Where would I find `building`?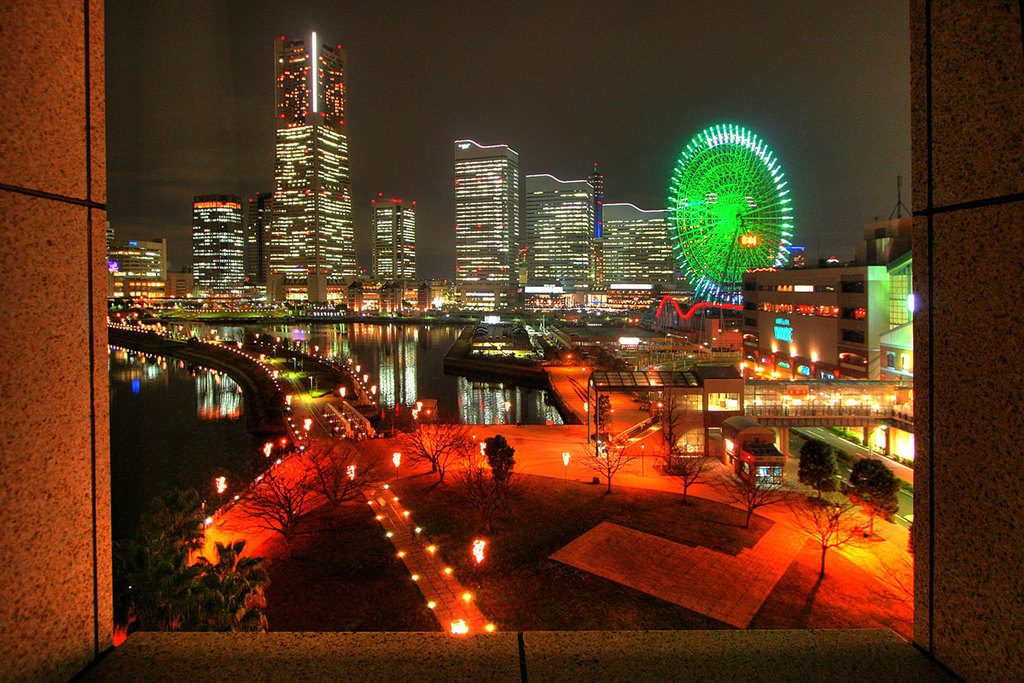
At <bbox>522, 172, 595, 314</bbox>.
